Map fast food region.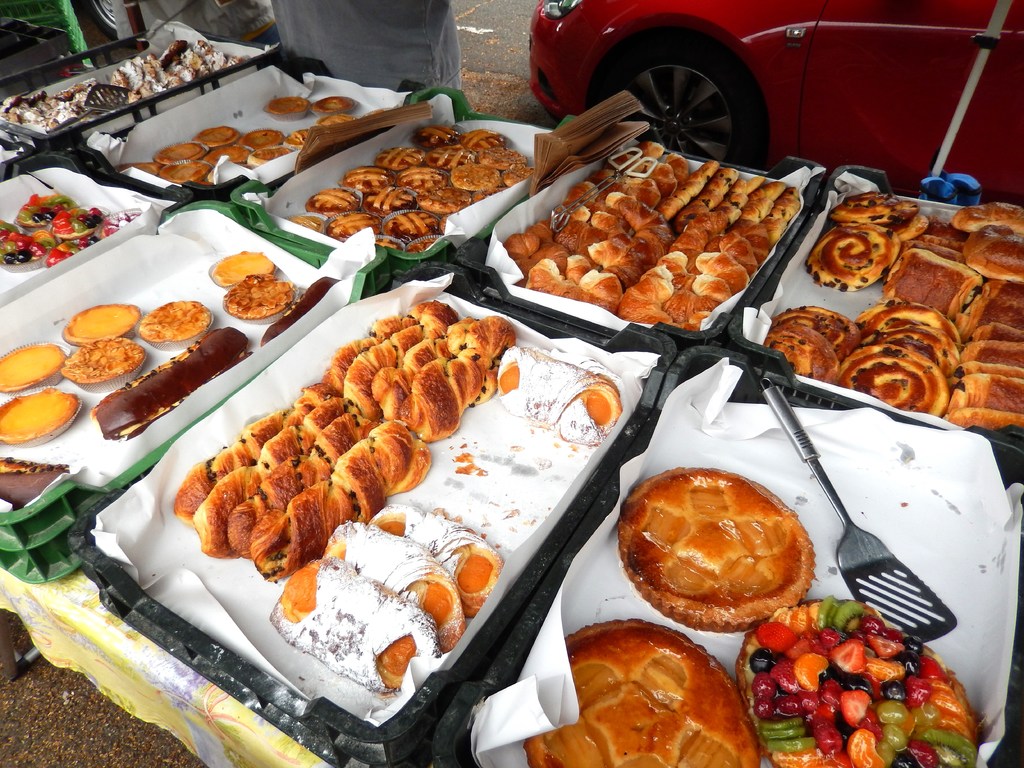
Mapped to l=659, t=250, r=758, b=294.
